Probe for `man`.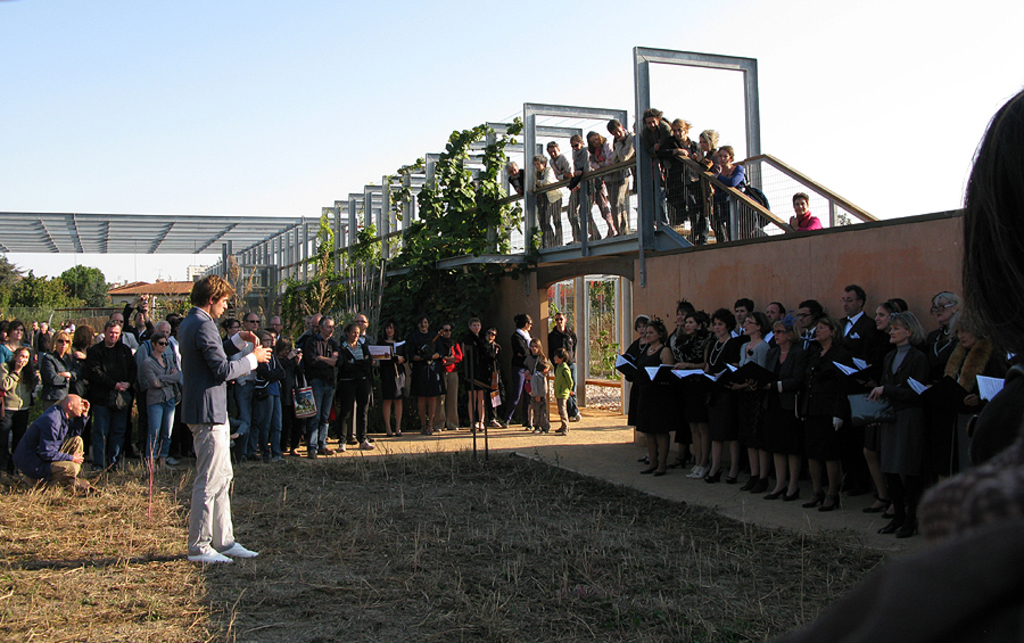
Probe result: <region>151, 240, 255, 578</region>.
